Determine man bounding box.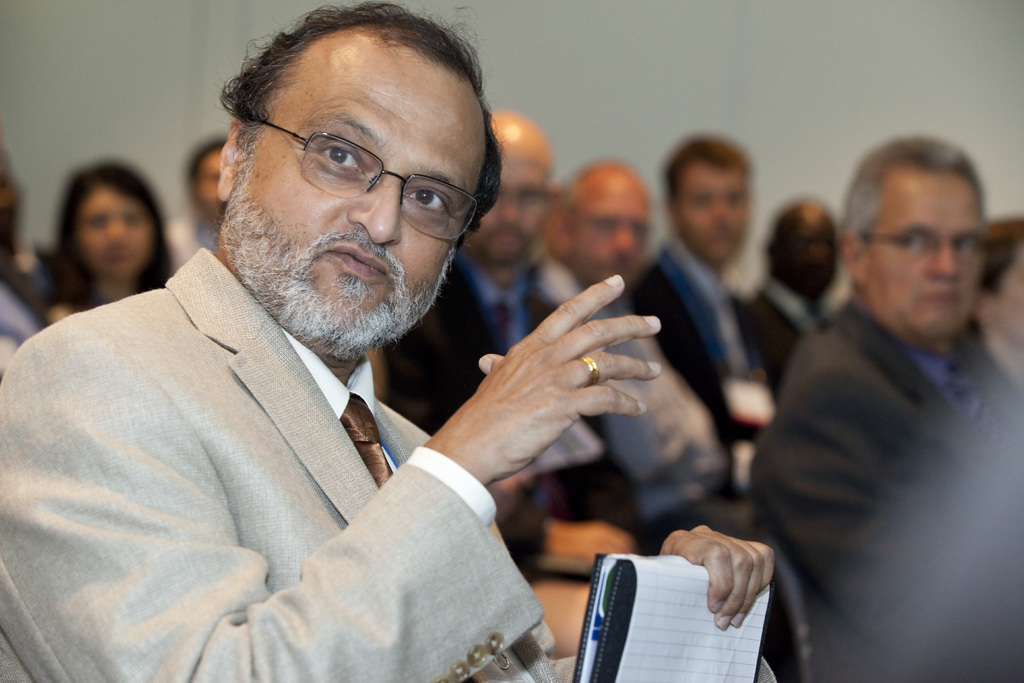
Determined: crop(172, 136, 228, 268).
